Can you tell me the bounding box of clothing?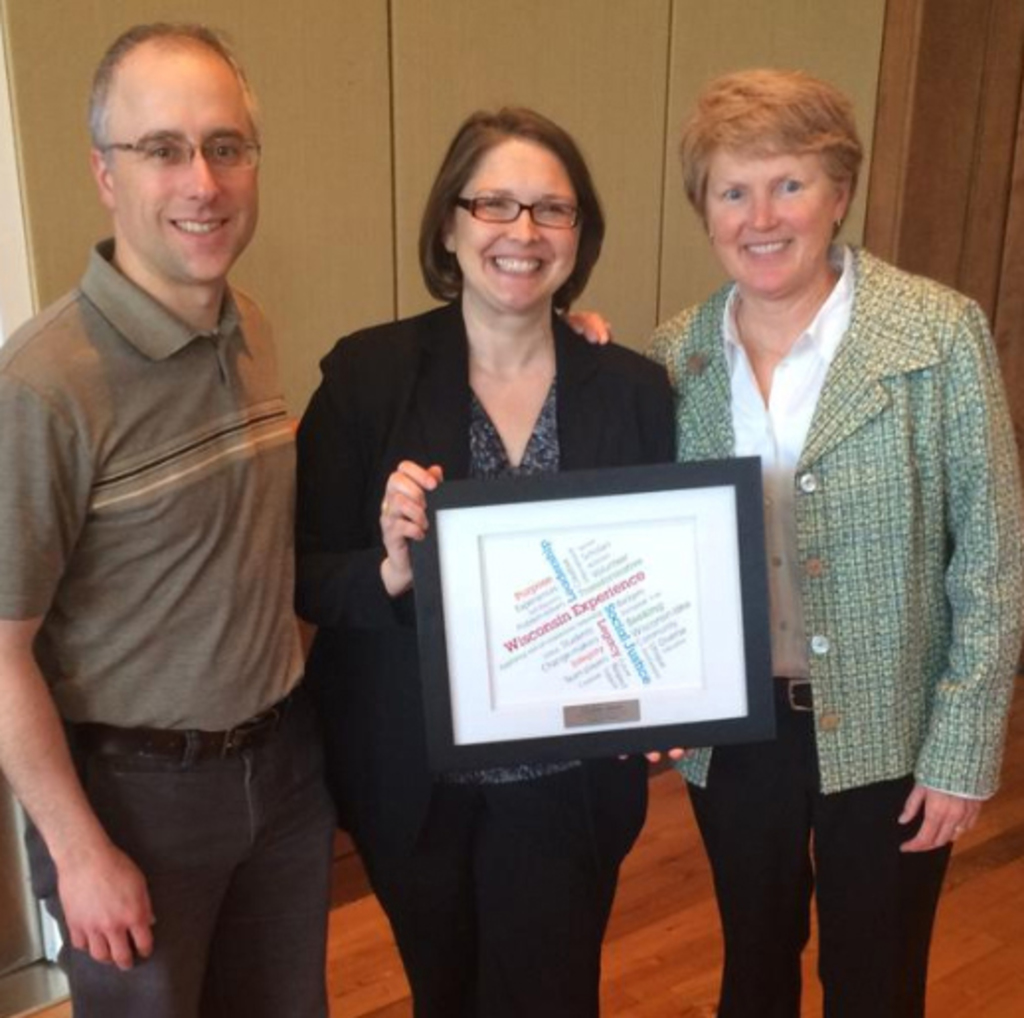
locate(0, 235, 340, 1016).
